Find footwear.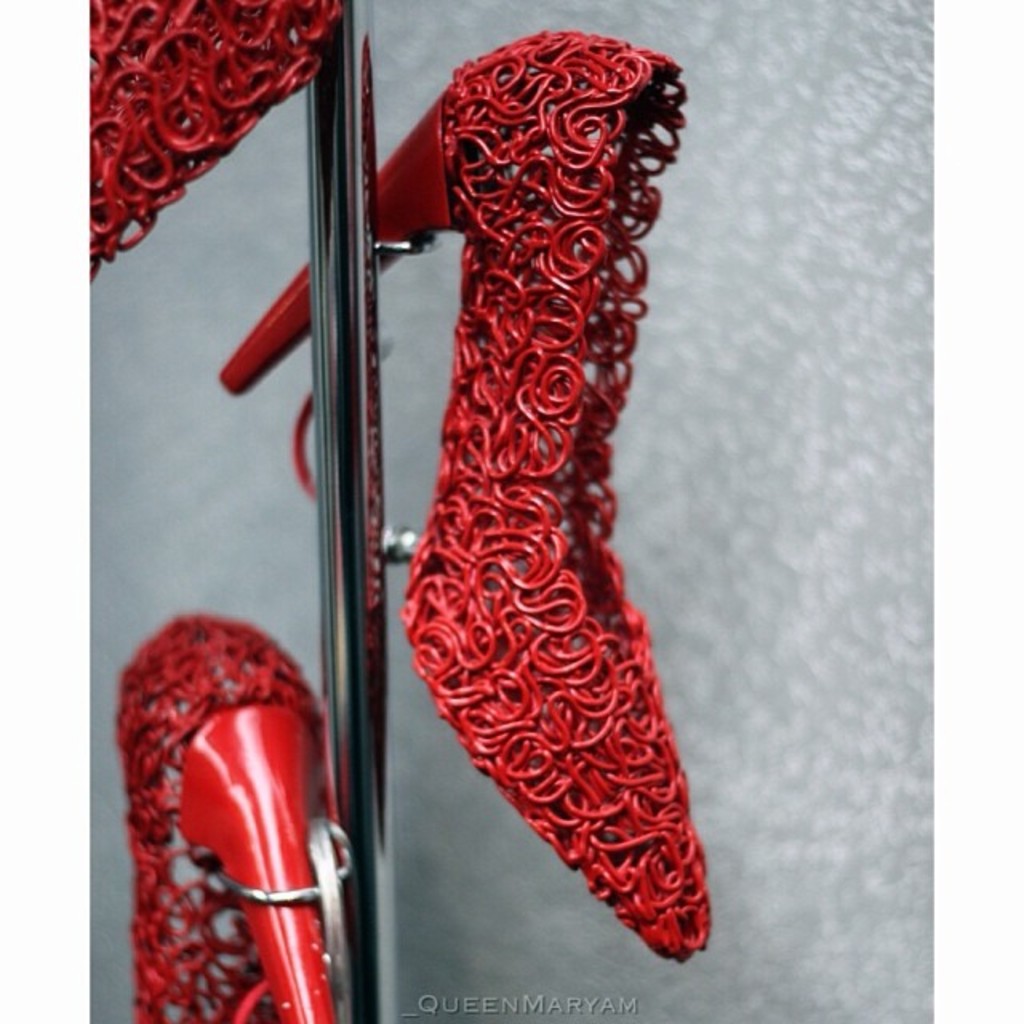
115,613,341,1022.
